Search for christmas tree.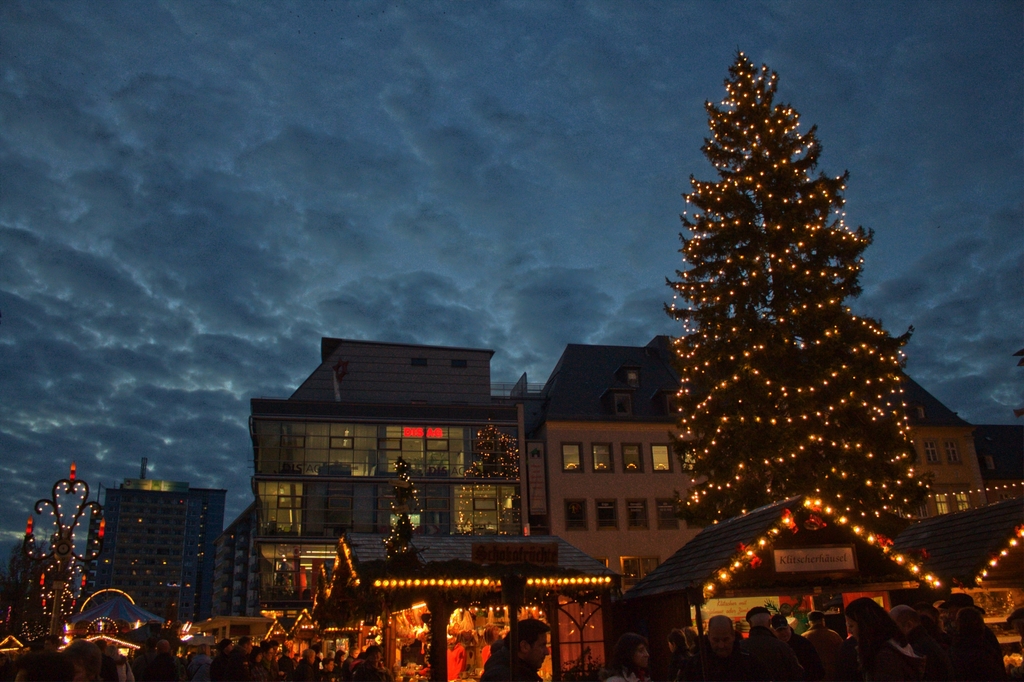
Found at [664, 39, 934, 519].
